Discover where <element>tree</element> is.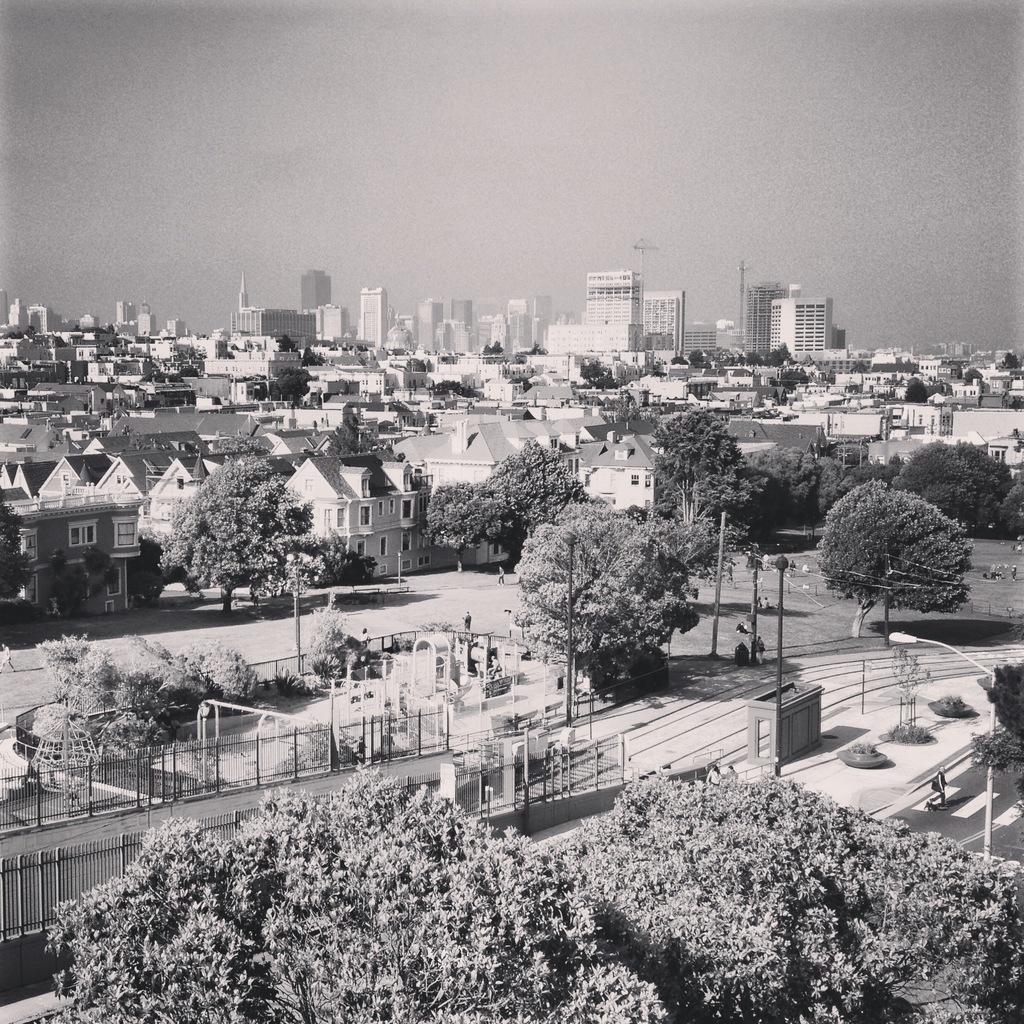
Discovered at left=748, top=440, right=858, bottom=540.
